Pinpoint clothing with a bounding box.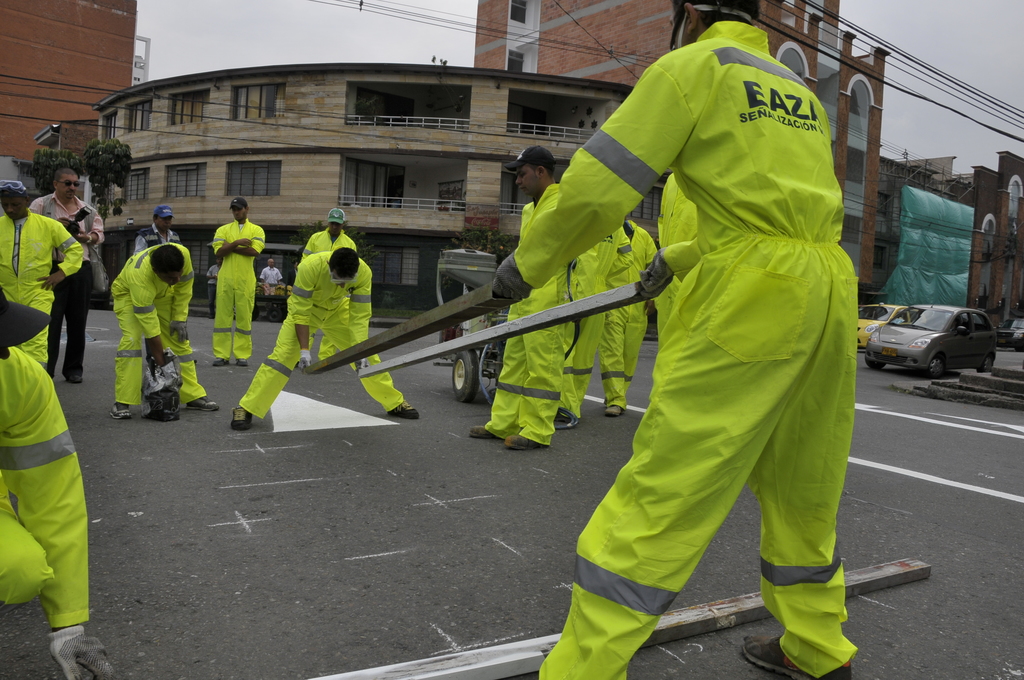
[600,223,658,407].
